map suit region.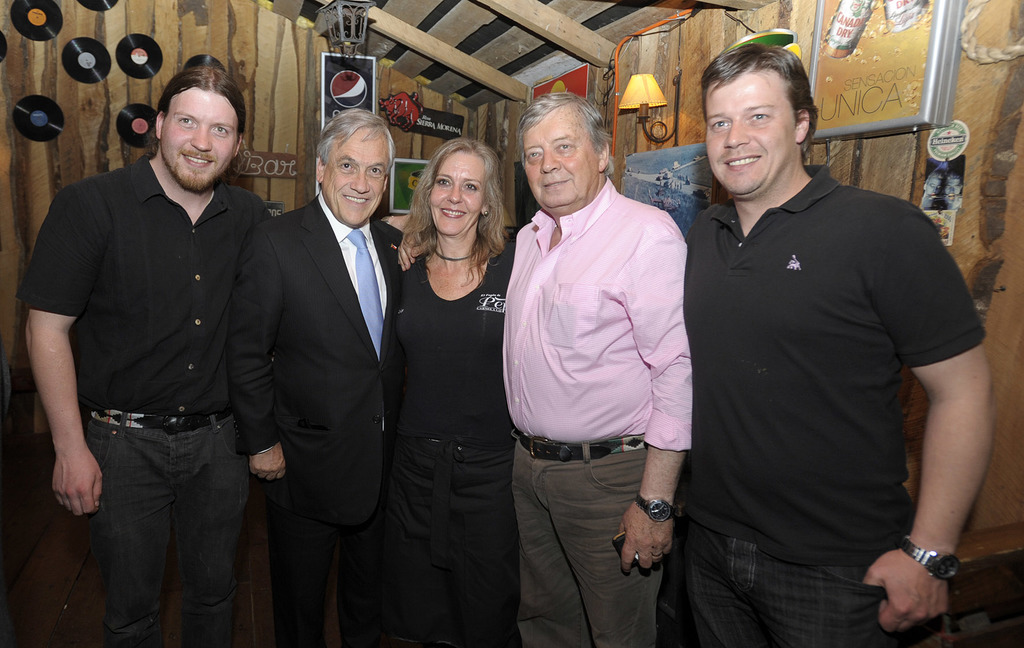
Mapped to 222 196 406 647.
